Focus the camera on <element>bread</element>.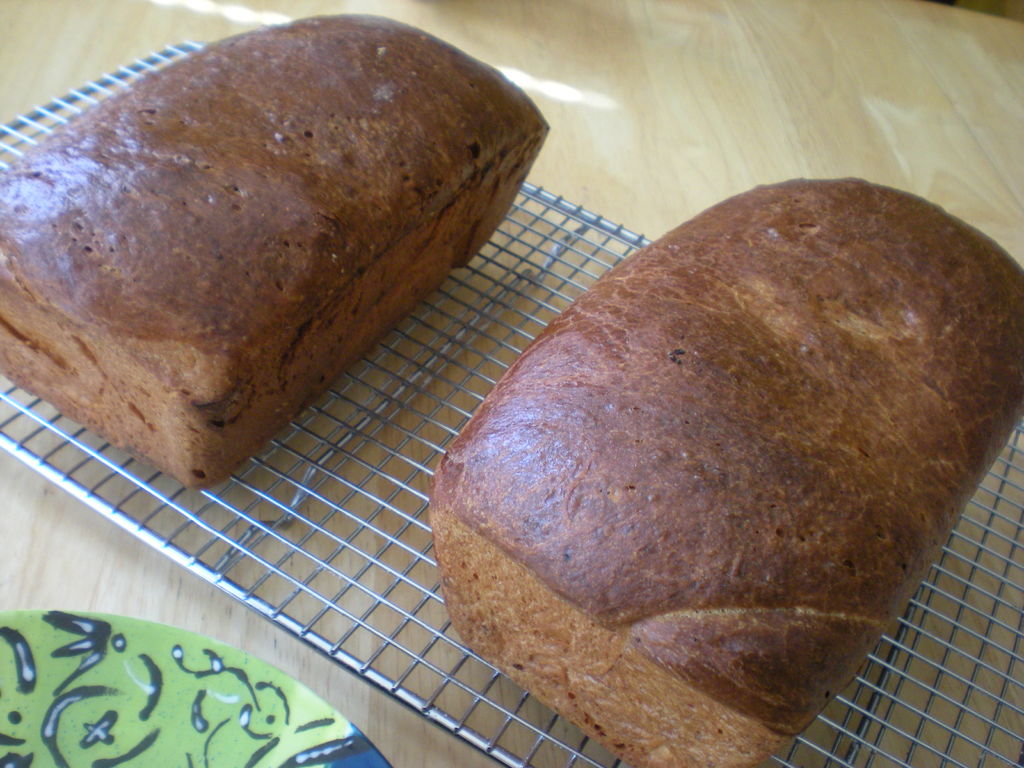
Focus region: Rect(0, 12, 553, 491).
